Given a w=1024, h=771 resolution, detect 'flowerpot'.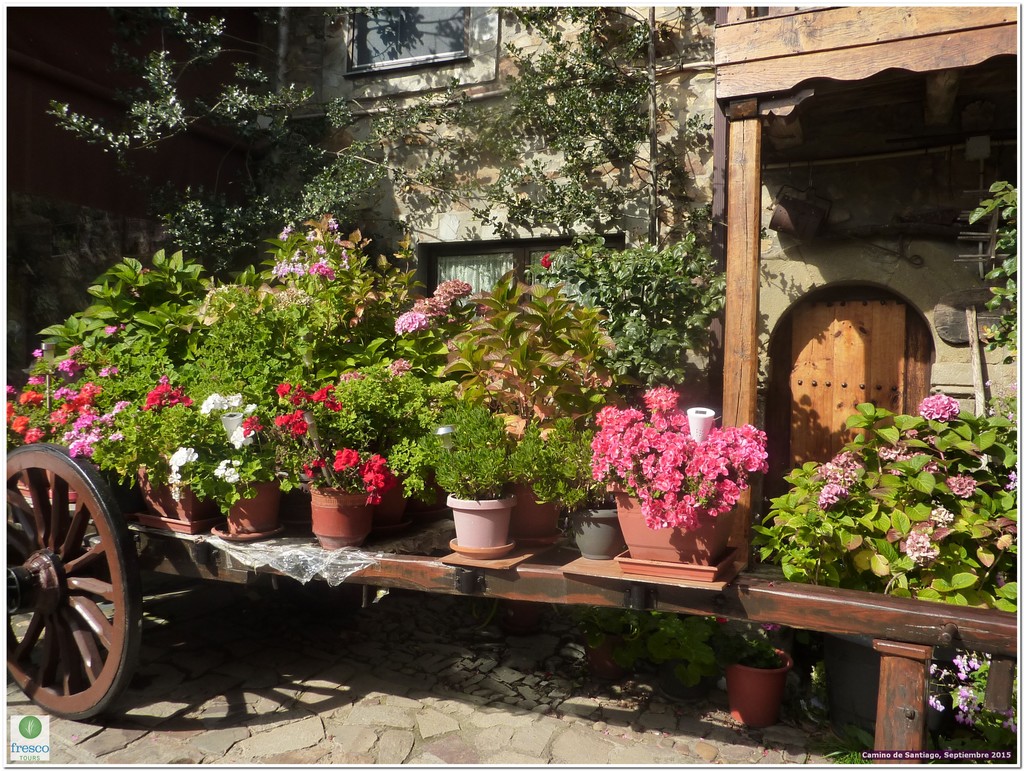
(215,483,278,536).
